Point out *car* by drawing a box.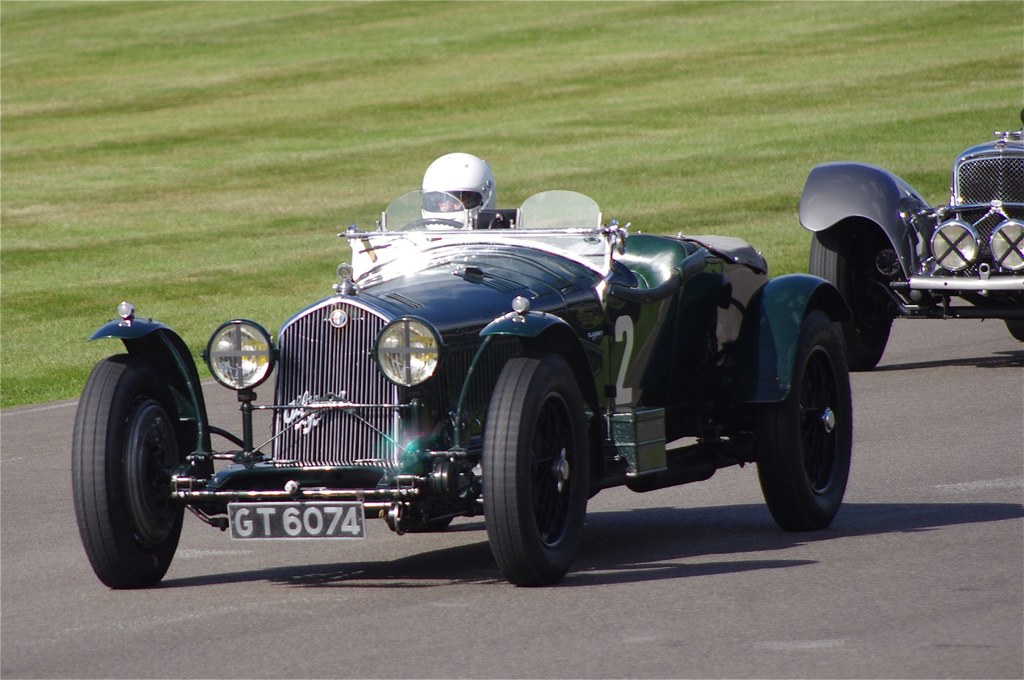
(left=74, top=190, right=855, bottom=583).
